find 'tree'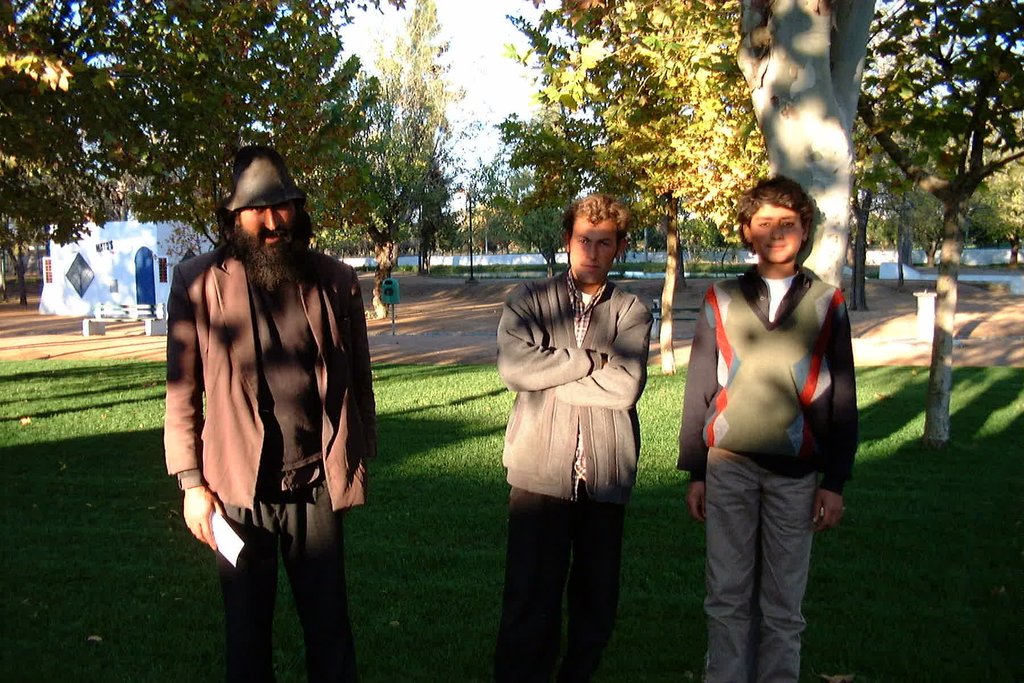
bbox=[350, 54, 430, 329]
